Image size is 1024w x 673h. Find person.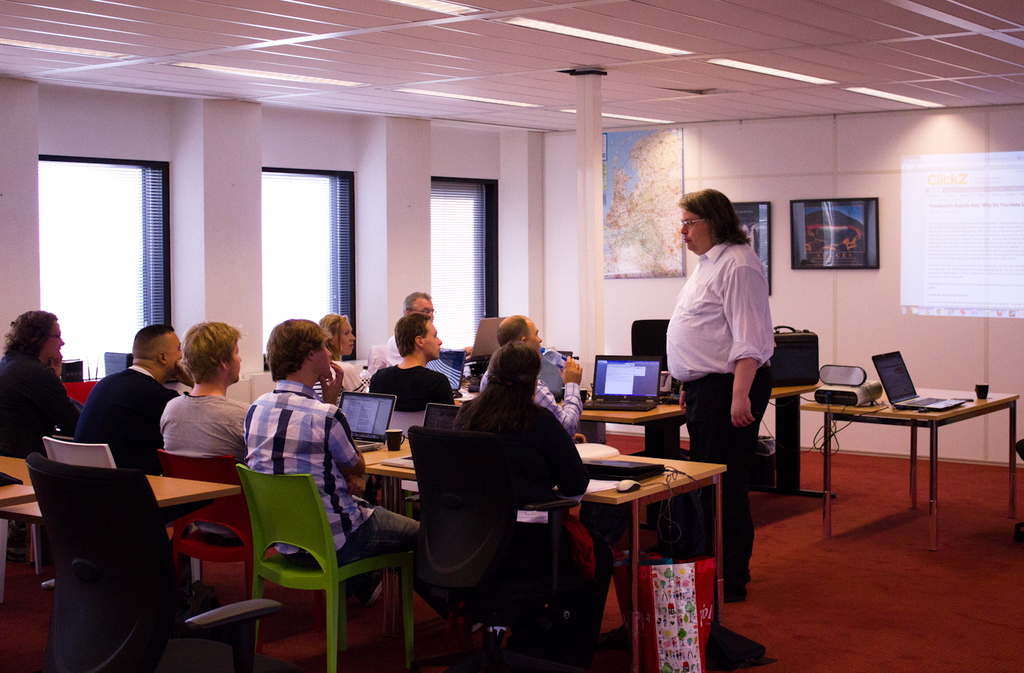
crop(246, 319, 419, 605).
